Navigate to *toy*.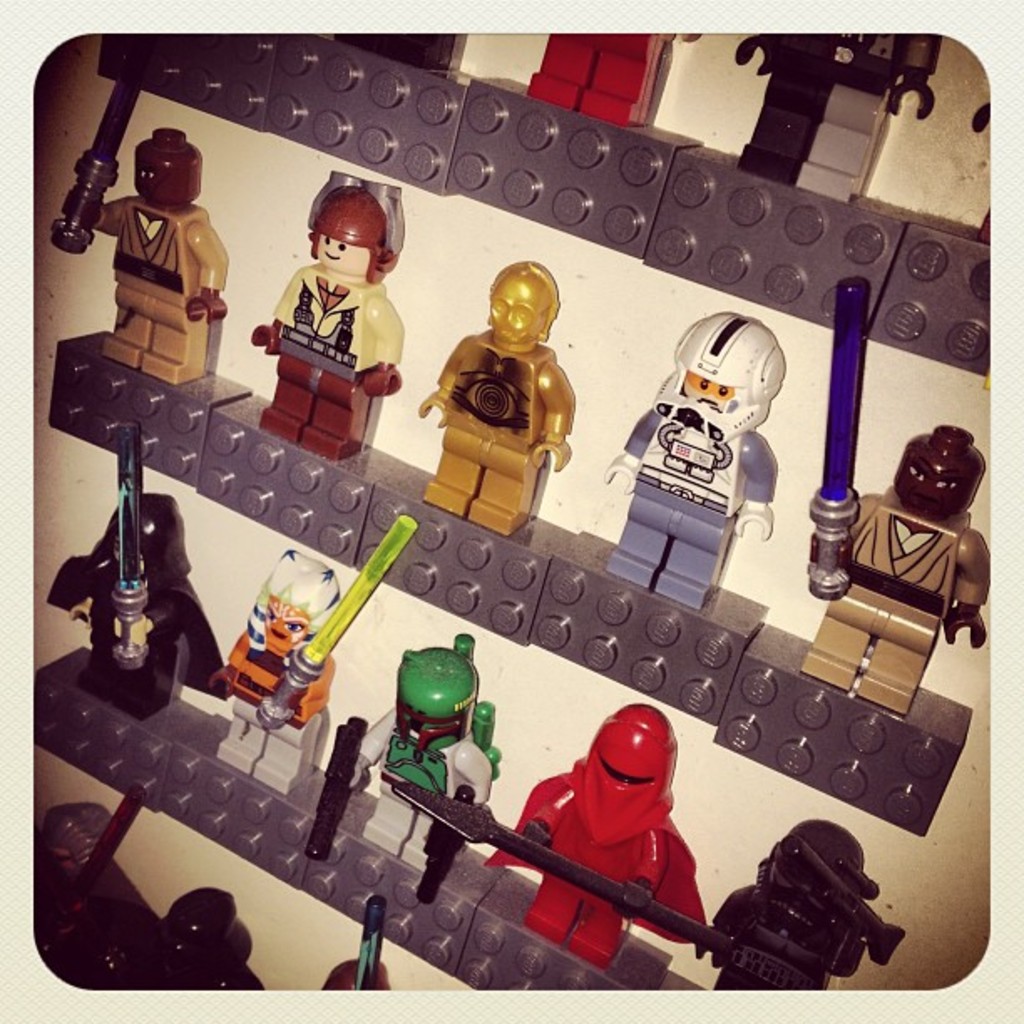
Navigation target: 450/67/701/256.
